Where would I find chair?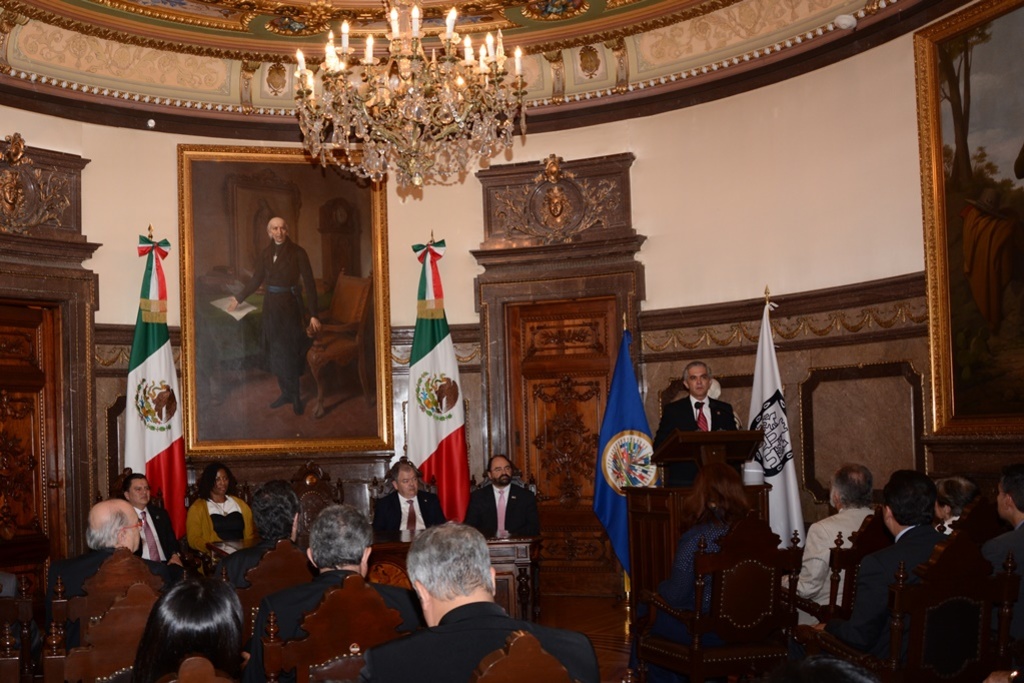
At bbox(987, 553, 1023, 682).
